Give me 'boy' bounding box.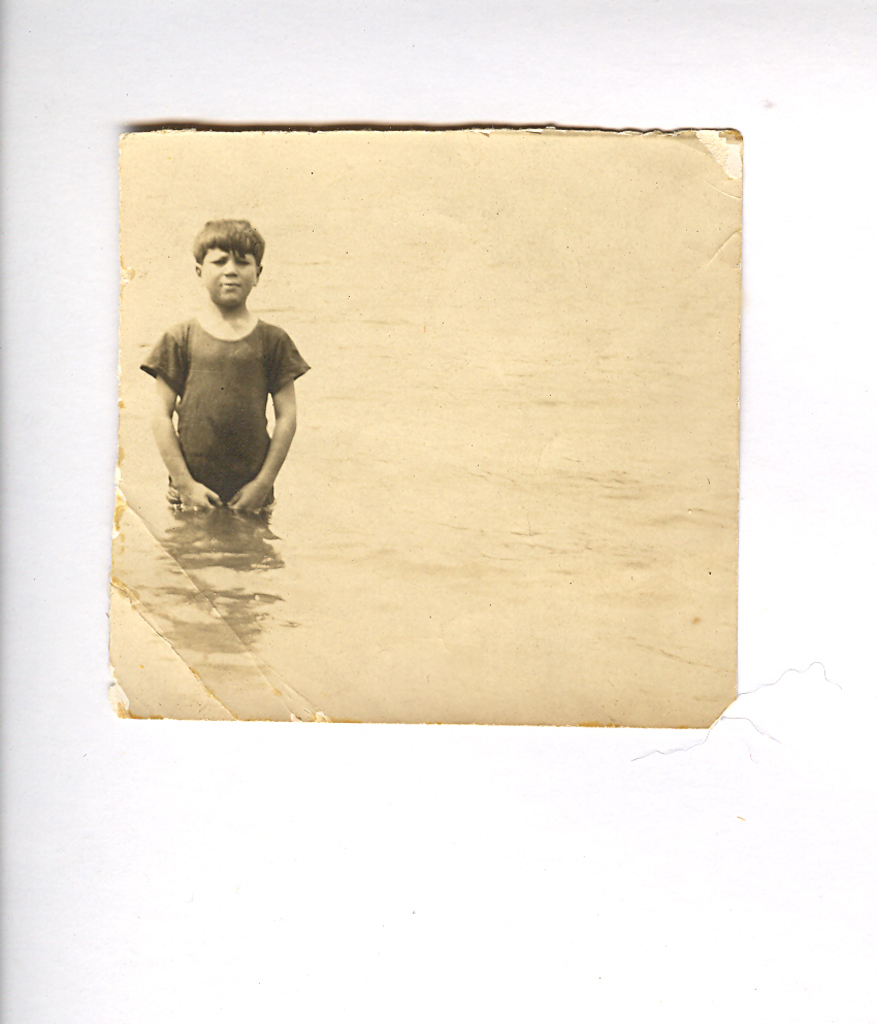
[137,208,327,522].
